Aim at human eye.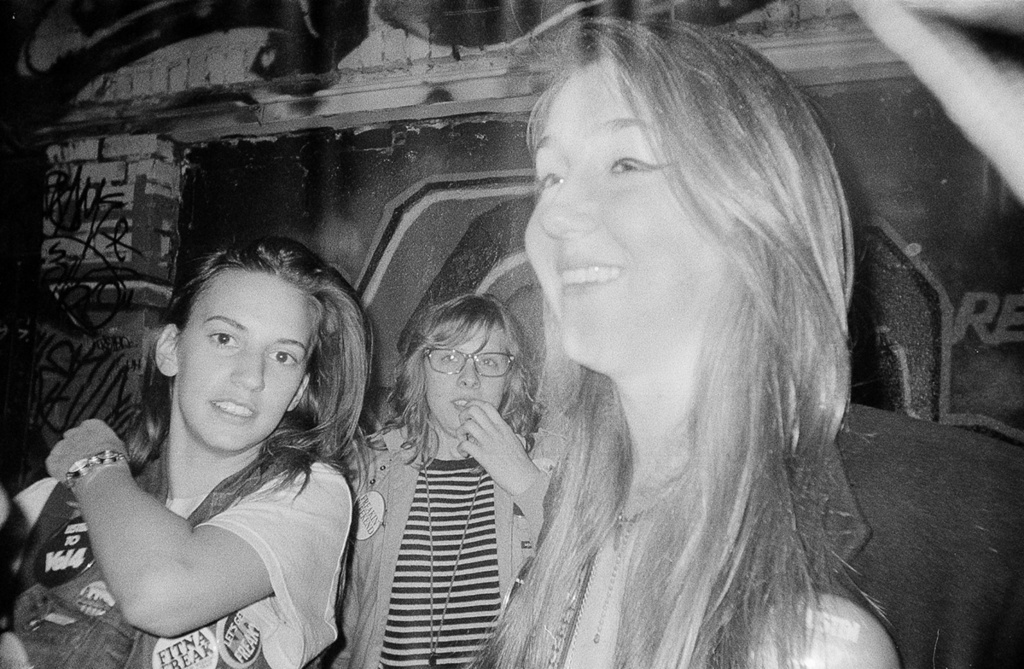
Aimed at rect(481, 355, 497, 369).
